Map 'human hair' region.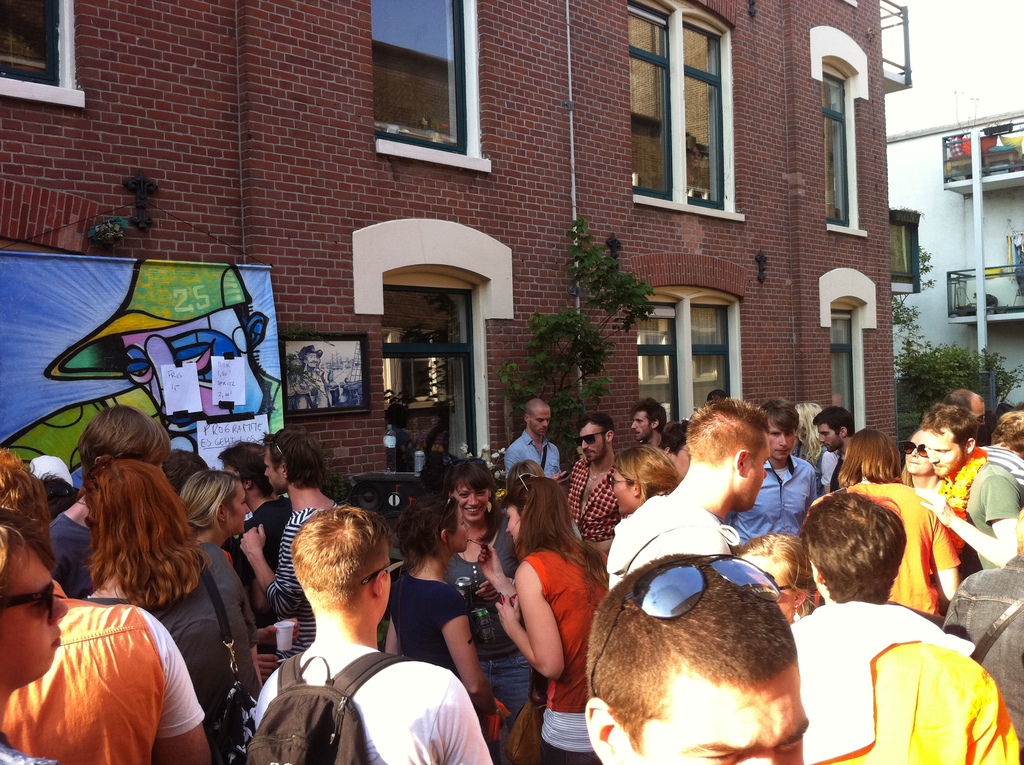
Mapped to <region>523, 398, 549, 427</region>.
